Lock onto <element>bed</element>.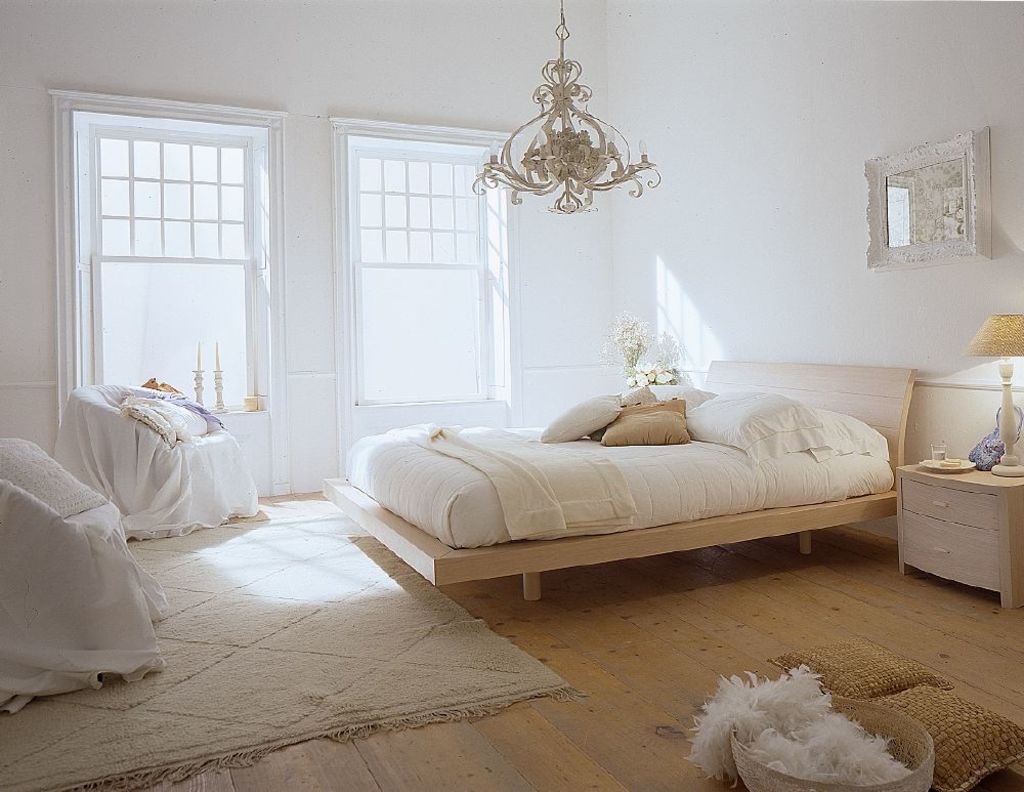
Locked: locate(283, 357, 993, 629).
